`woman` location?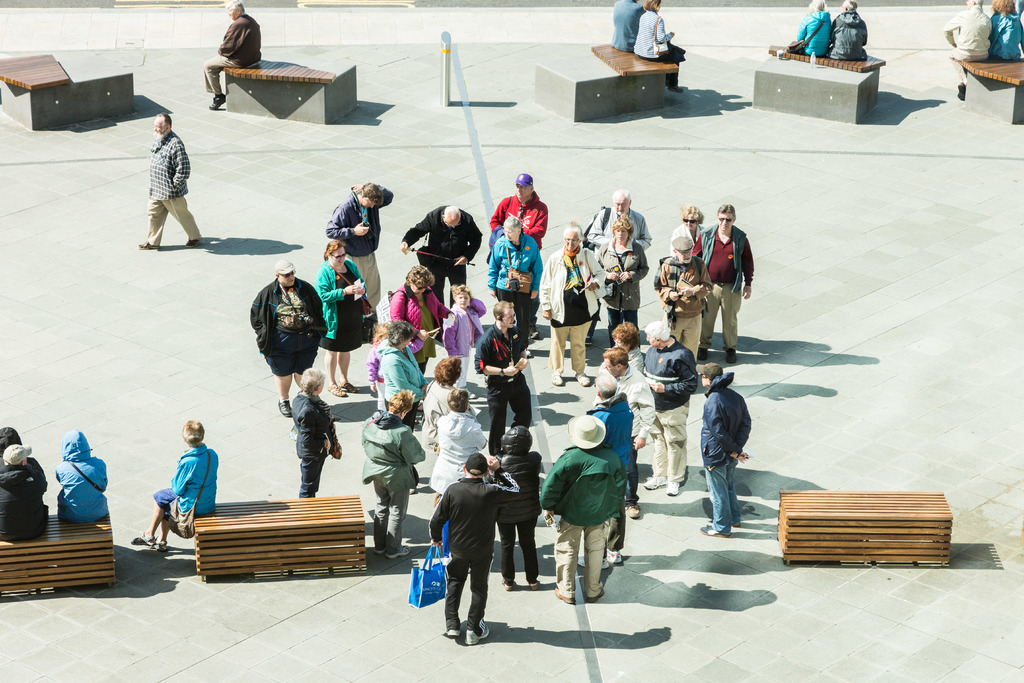
crop(598, 215, 652, 347)
